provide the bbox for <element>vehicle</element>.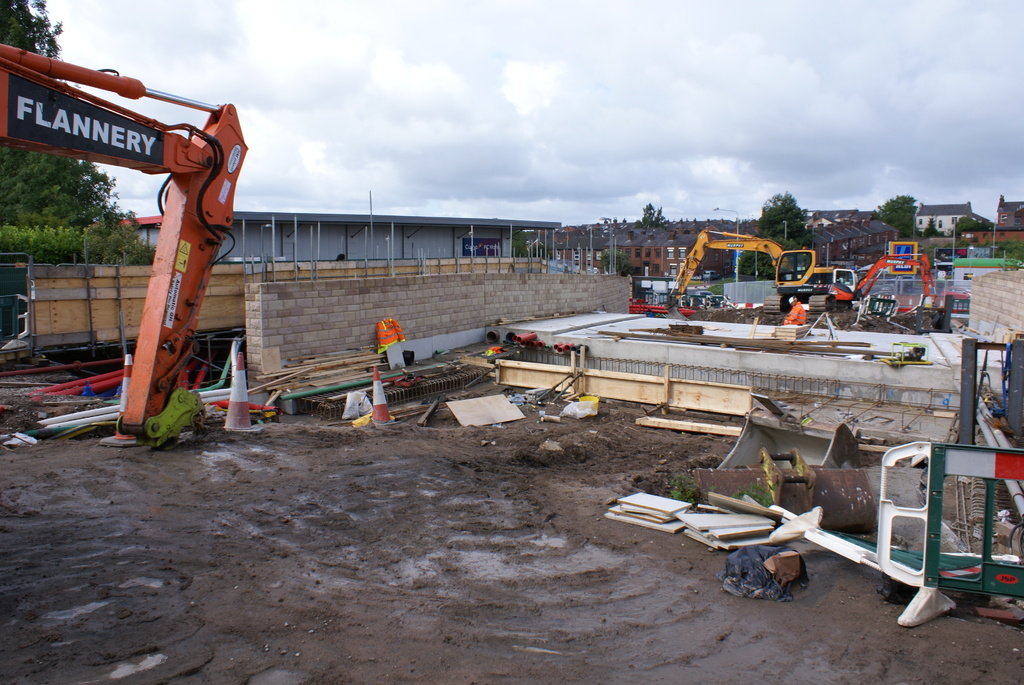
BBox(822, 251, 974, 324).
